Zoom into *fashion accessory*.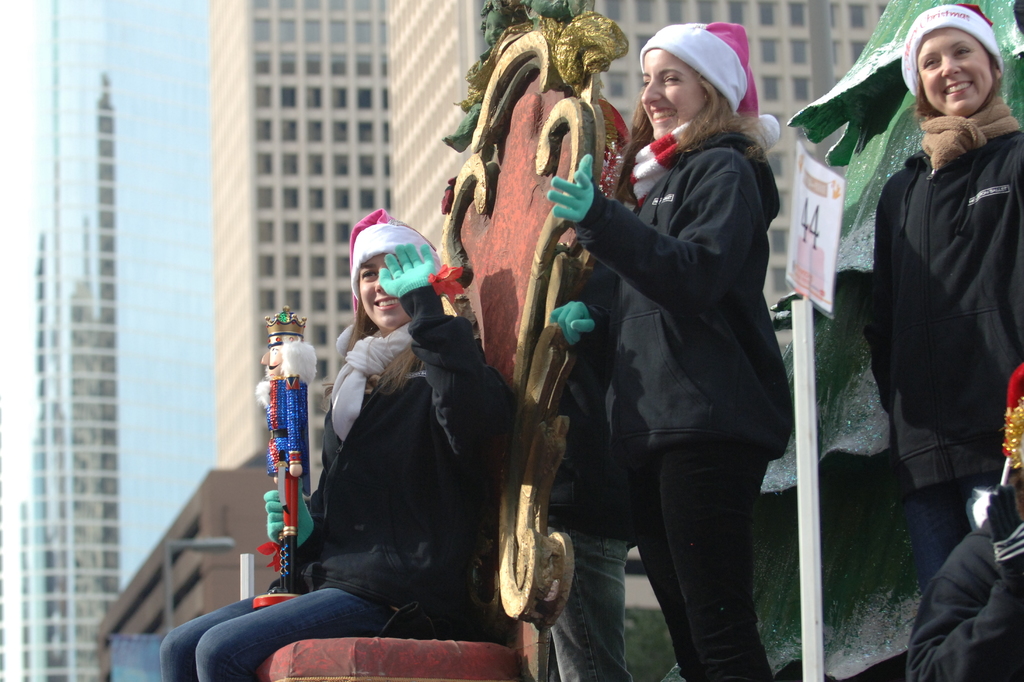
Zoom target: Rect(626, 111, 701, 206).
